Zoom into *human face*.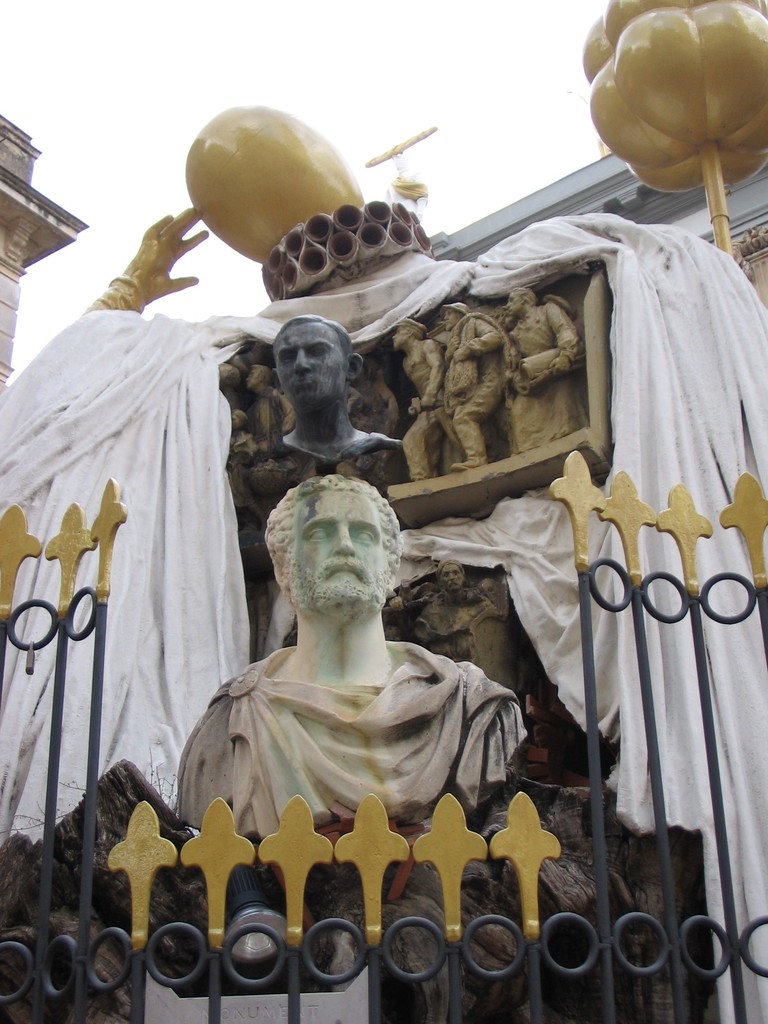
Zoom target: 292:493:390:605.
